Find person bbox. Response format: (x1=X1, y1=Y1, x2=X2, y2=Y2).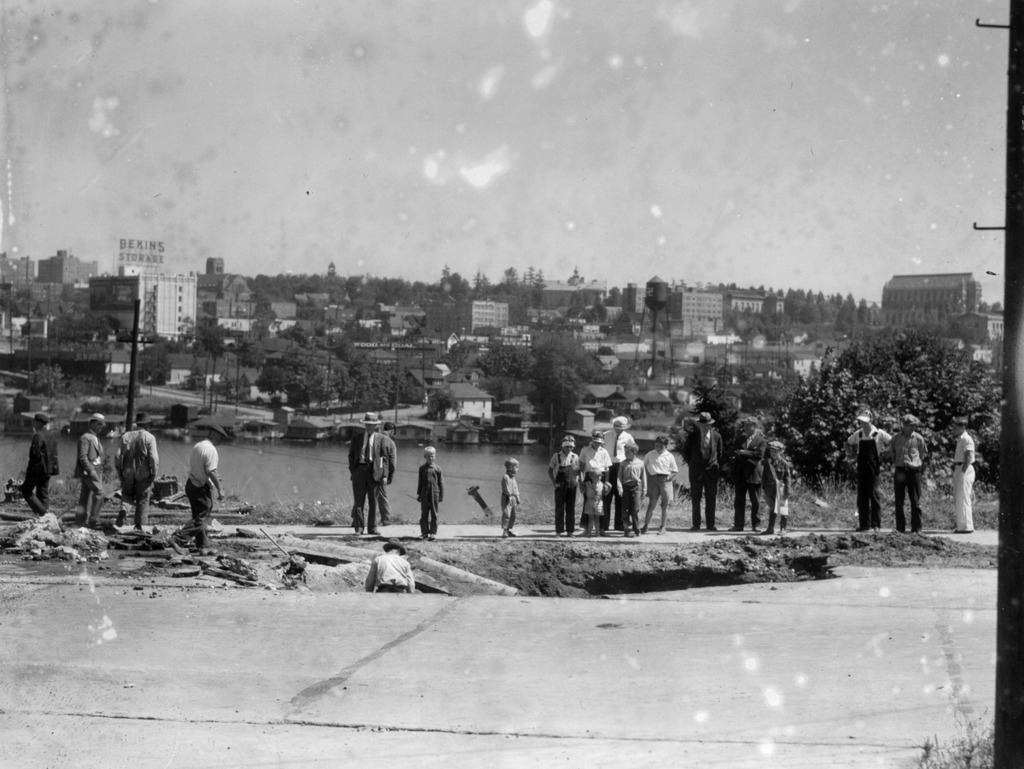
(x1=15, y1=398, x2=65, y2=526).
